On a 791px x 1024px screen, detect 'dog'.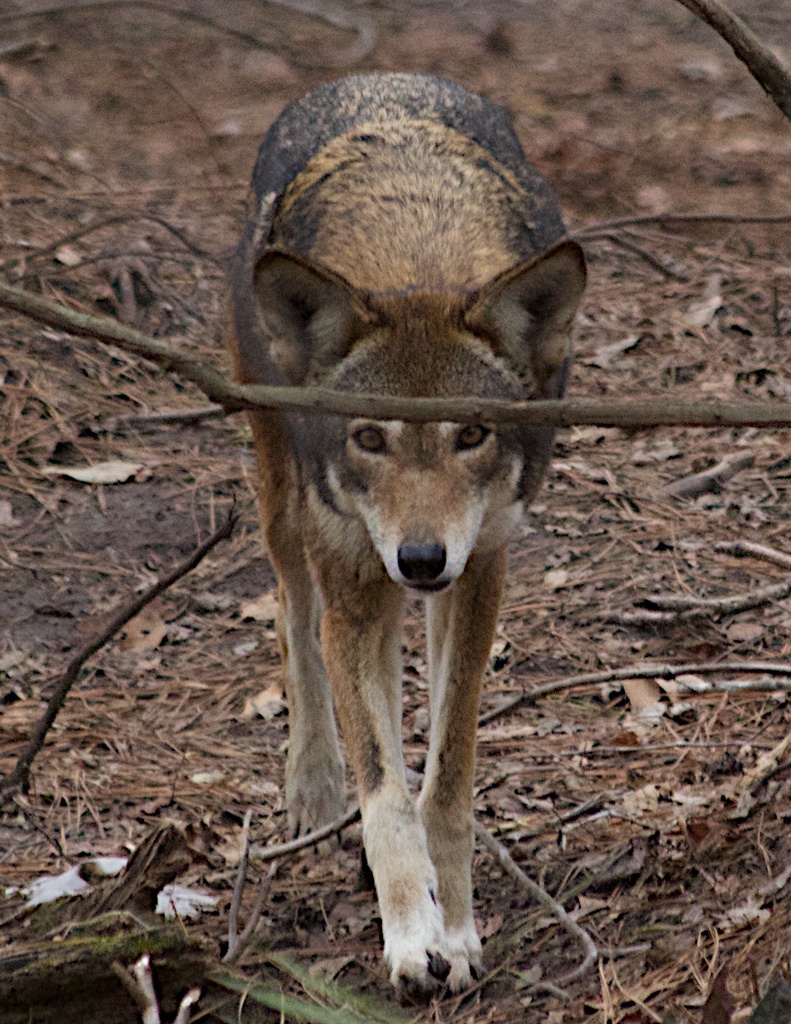
bbox=(218, 68, 594, 1004).
